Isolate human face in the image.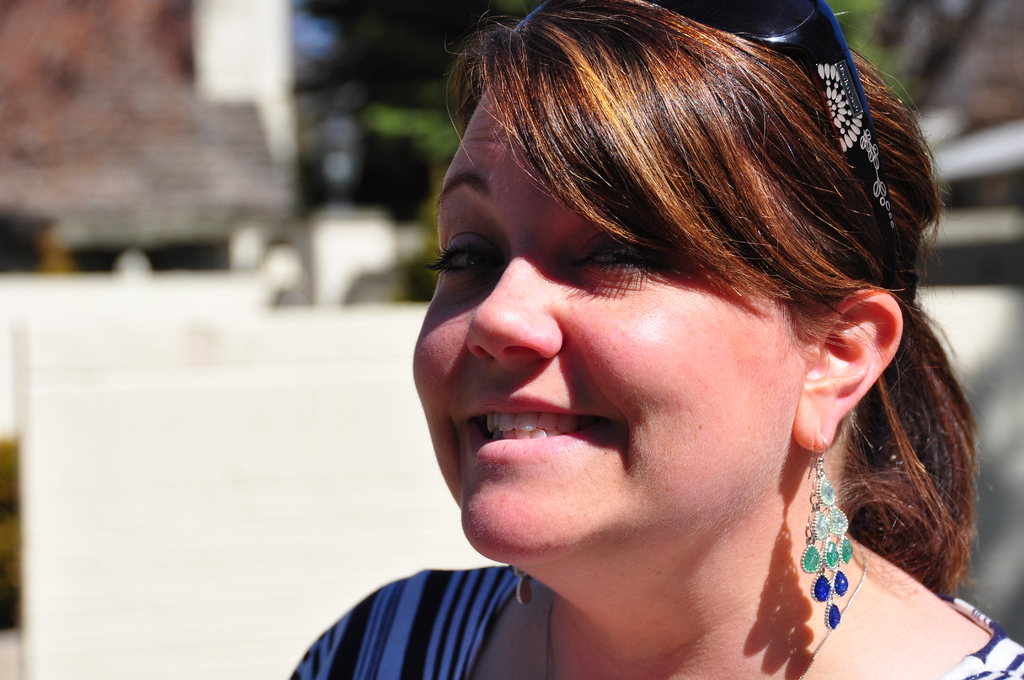
Isolated region: 408/89/813/559.
